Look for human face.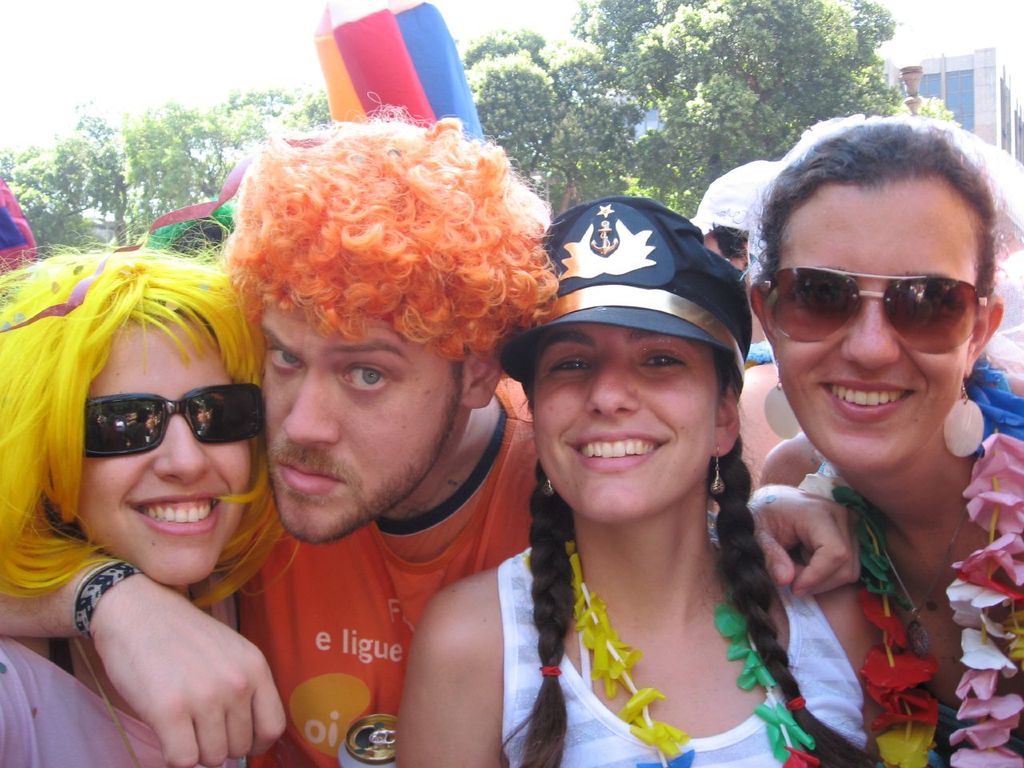
Found: detection(68, 318, 255, 586).
